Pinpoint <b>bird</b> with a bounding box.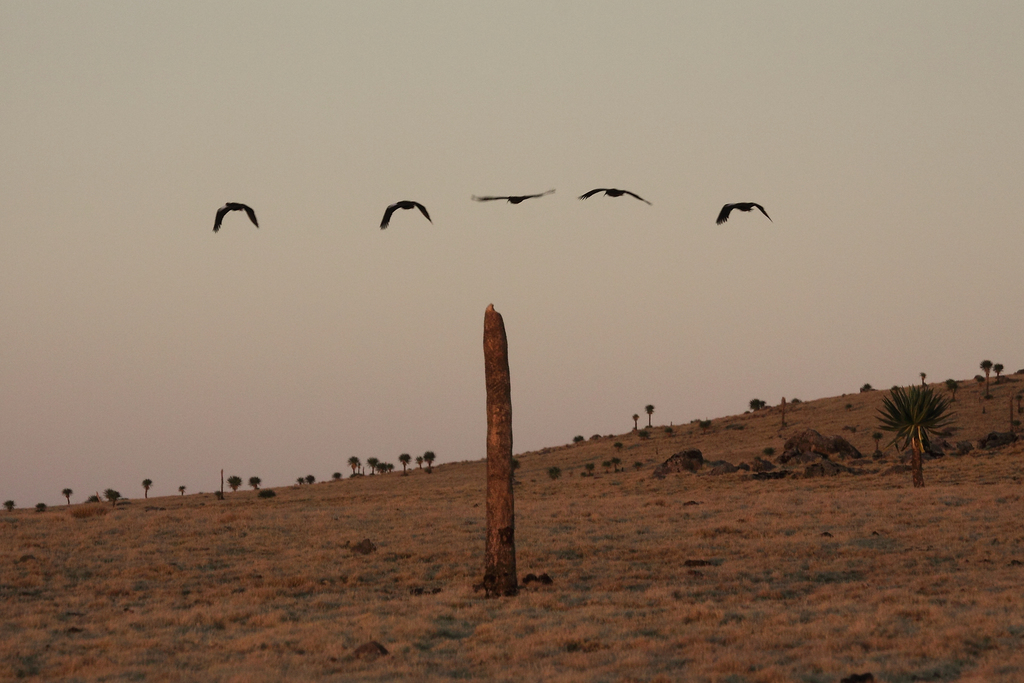
<box>378,197,435,231</box>.
